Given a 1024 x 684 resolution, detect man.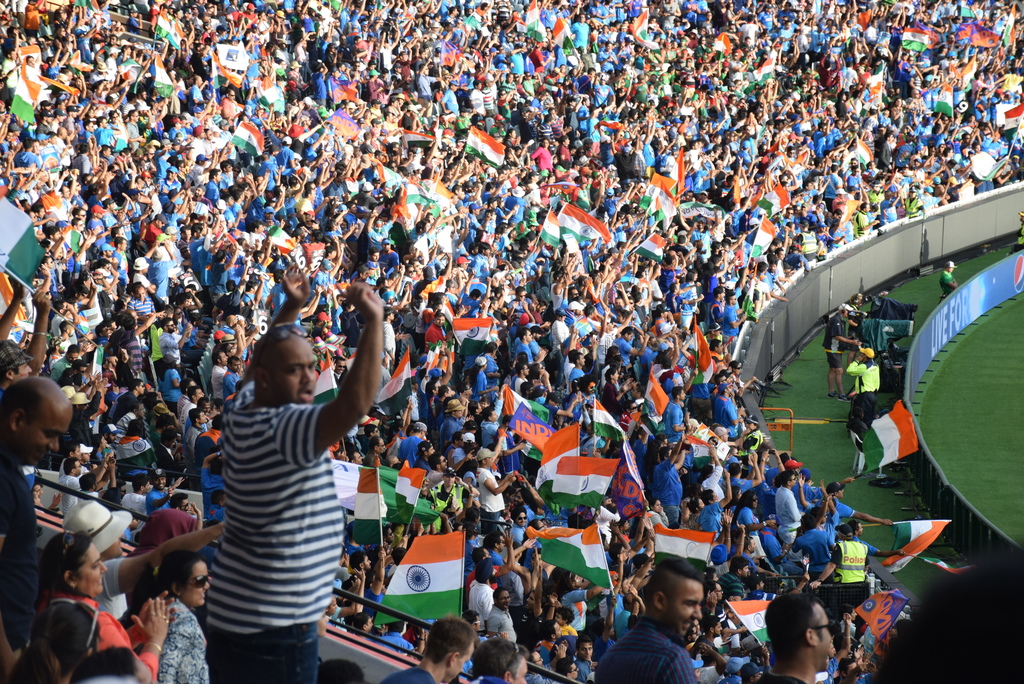
left=470, top=638, right=527, bottom=683.
